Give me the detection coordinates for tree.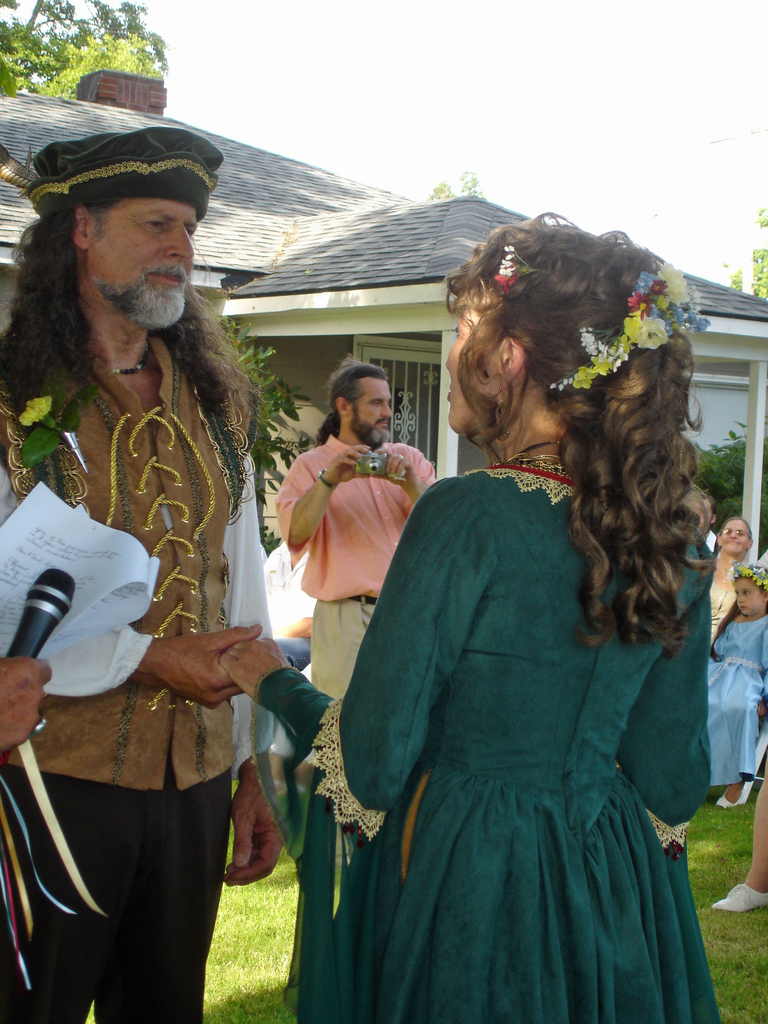
box(426, 154, 490, 200).
